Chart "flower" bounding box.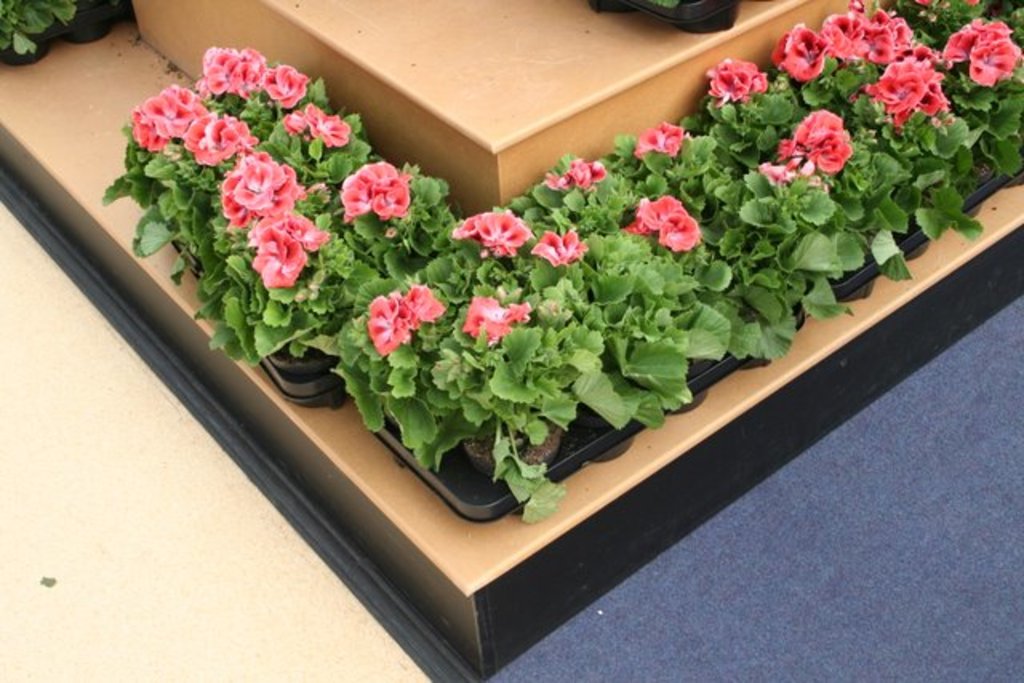
Charted: {"left": 403, "top": 282, "right": 445, "bottom": 323}.
